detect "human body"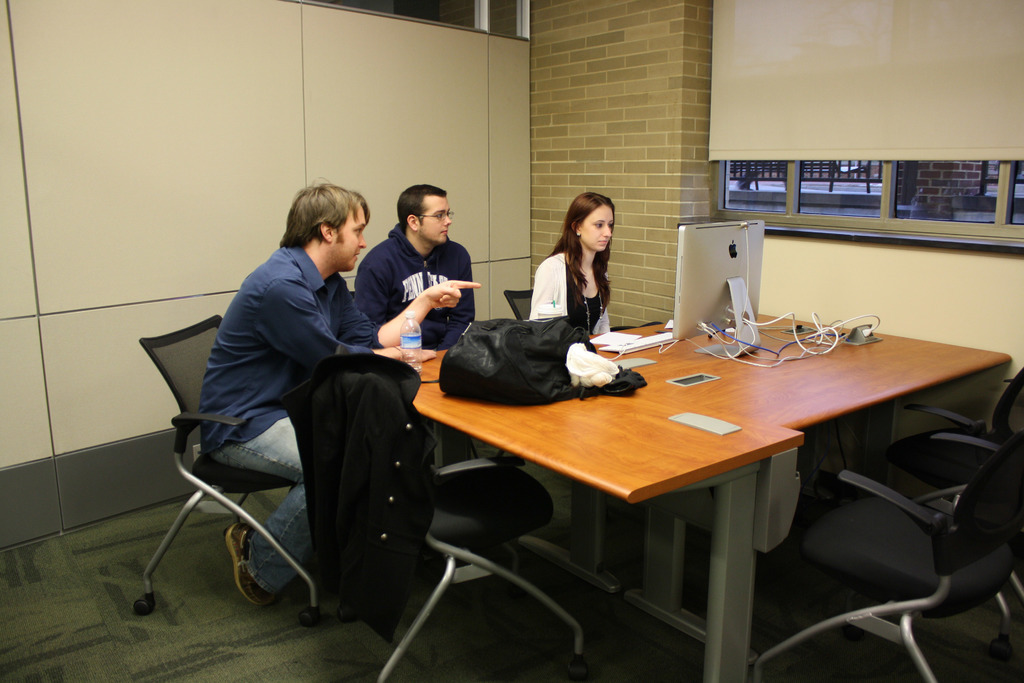
(left=354, top=227, right=484, bottom=347)
